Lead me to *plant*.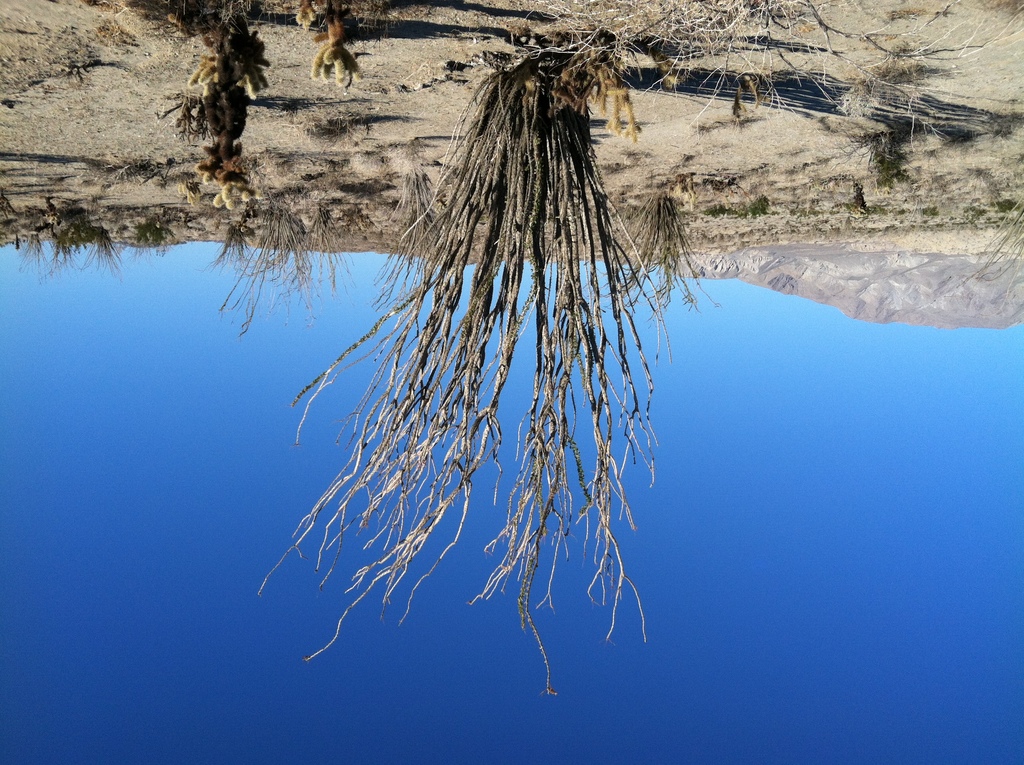
Lead to Rect(820, 94, 940, 223).
